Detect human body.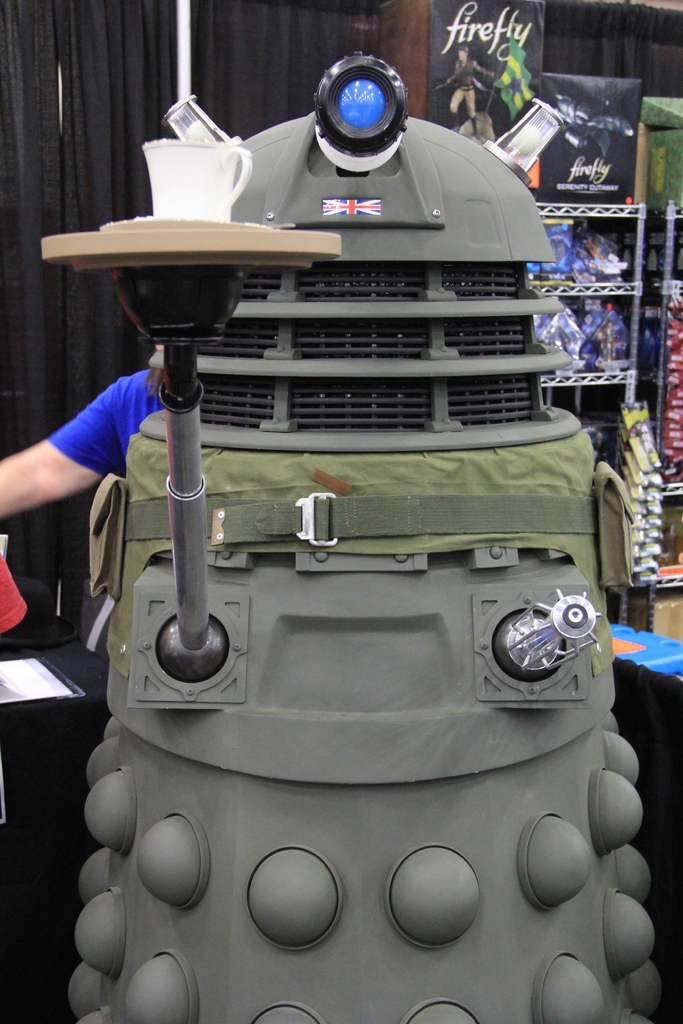
Detected at x1=0, y1=342, x2=167, y2=531.
